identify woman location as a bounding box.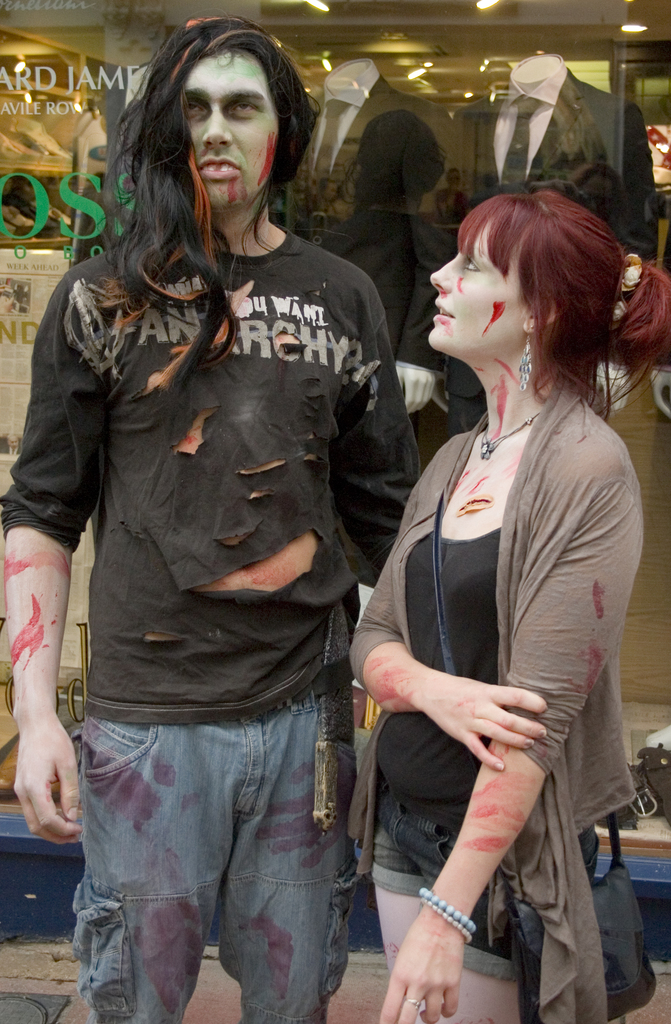
x1=348, y1=132, x2=641, y2=1023.
